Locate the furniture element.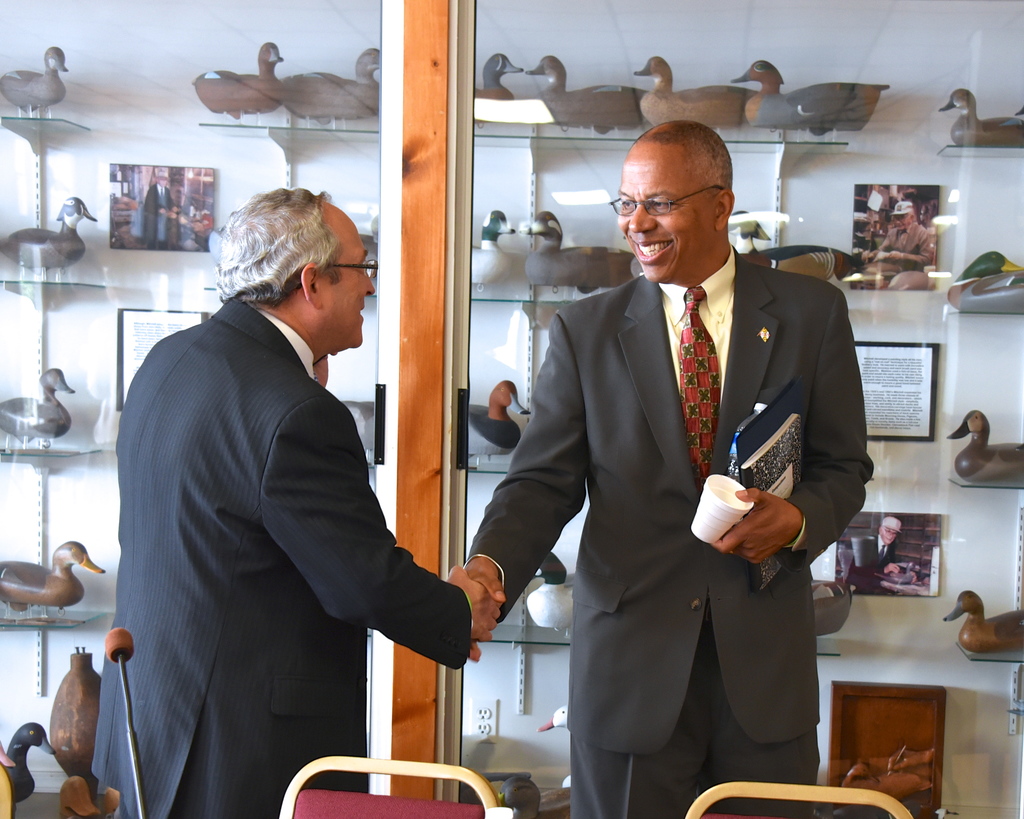
Element bbox: x1=684, y1=781, x2=915, y2=818.
